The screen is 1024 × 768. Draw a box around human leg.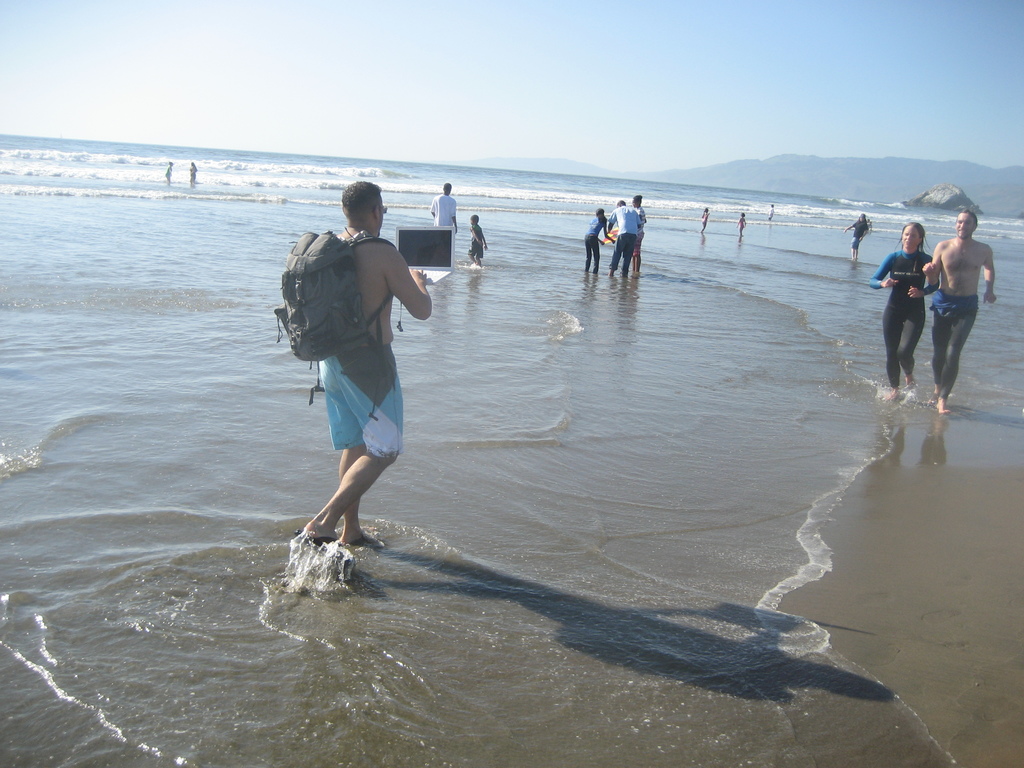
608,230,632,273.
